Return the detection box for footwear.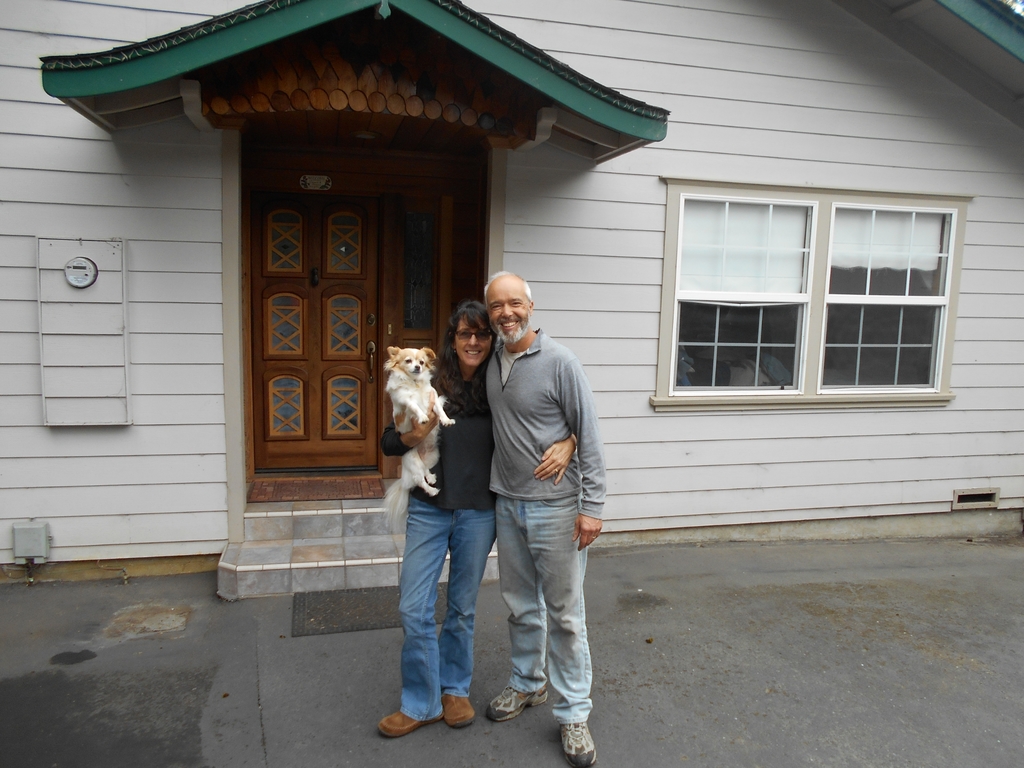
box(486, 685, 552, 720).
